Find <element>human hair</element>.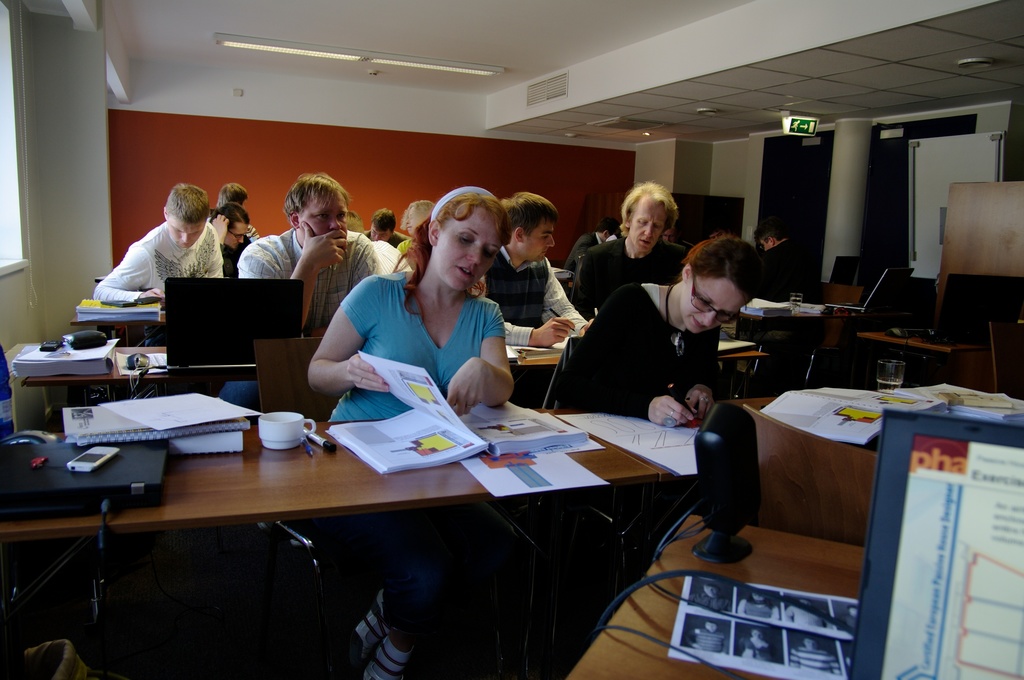
rect(218, 181, 246, 207).
